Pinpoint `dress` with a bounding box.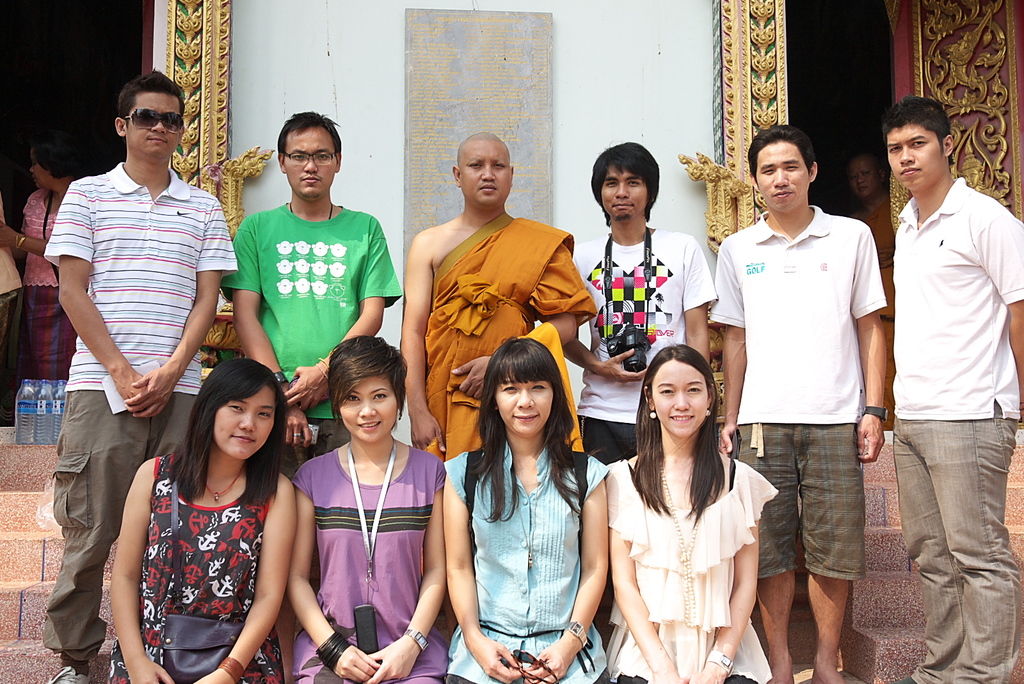
detection(106, 452, 290, 683).
